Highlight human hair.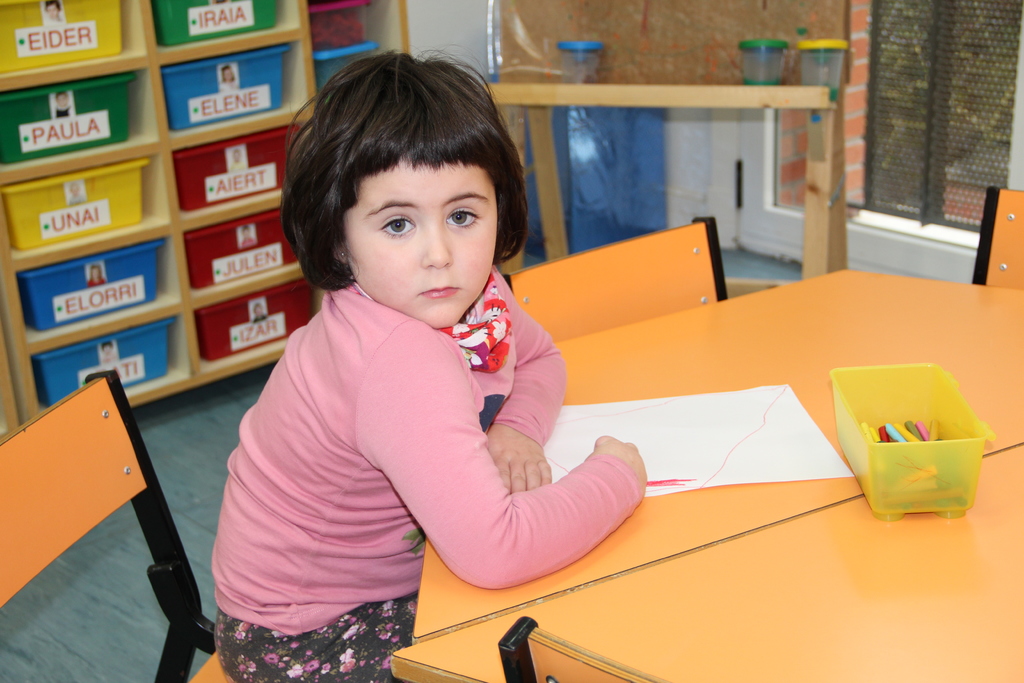
Highlighted region: [x1=277, y1=42, x2=520, y2=341].
